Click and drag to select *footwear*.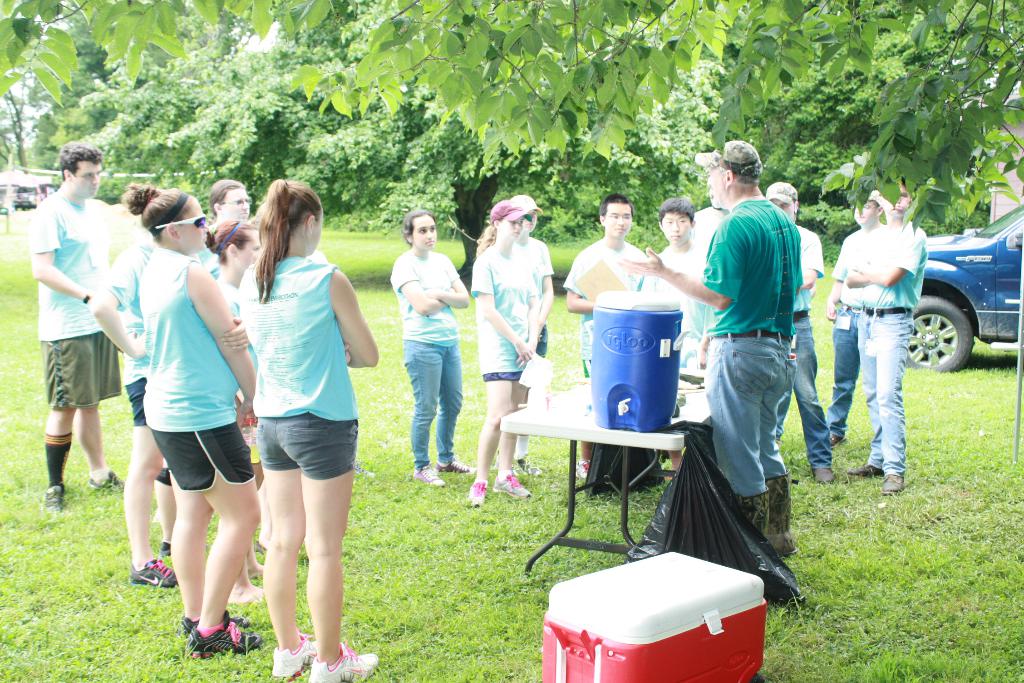
Selection: box=[466, 478, 488, 504].
